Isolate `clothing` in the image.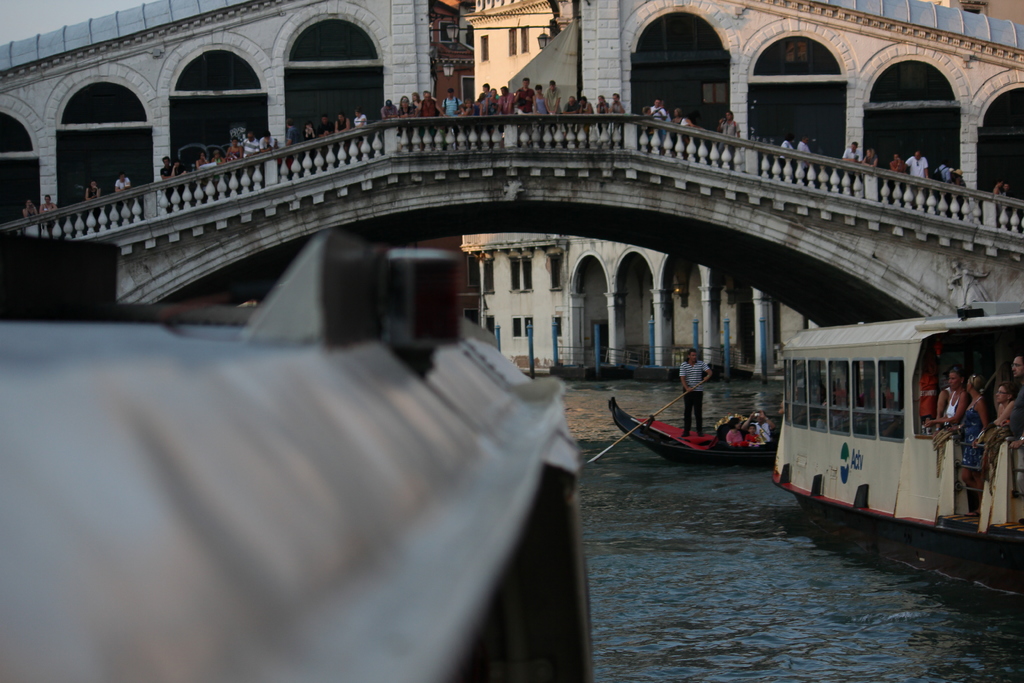
Isolated region: BBox(842, 145, 868, 170).
